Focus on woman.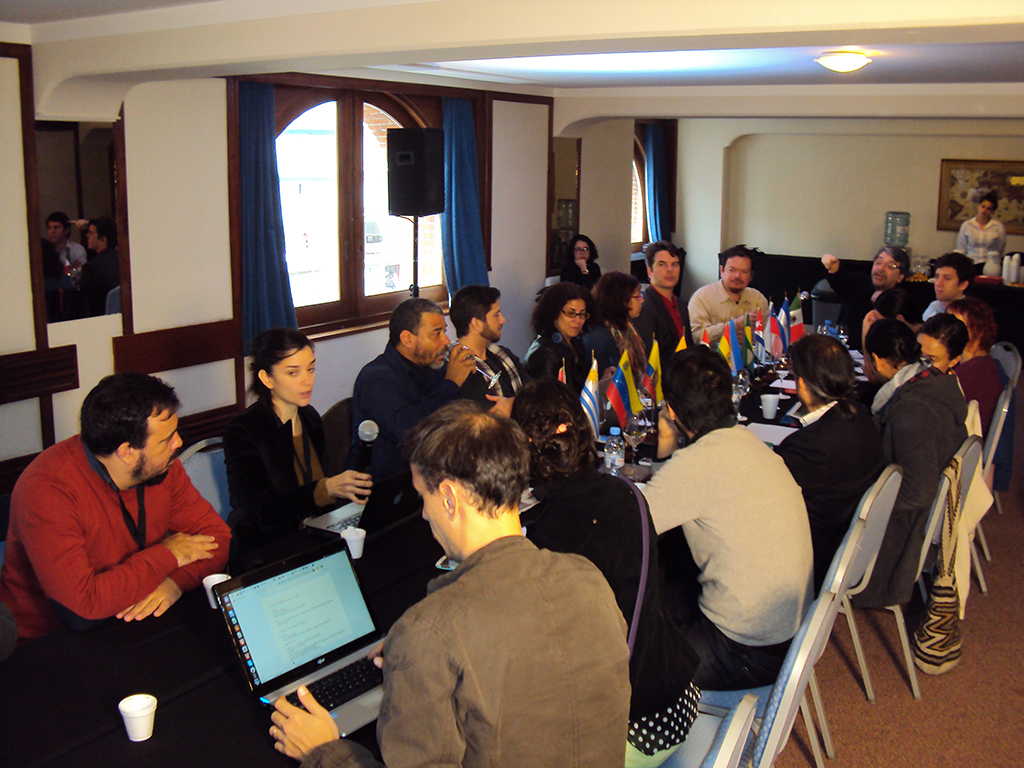
Focused at {"left": 201, "top": 329, "right": 394, "bottom": 583}.
